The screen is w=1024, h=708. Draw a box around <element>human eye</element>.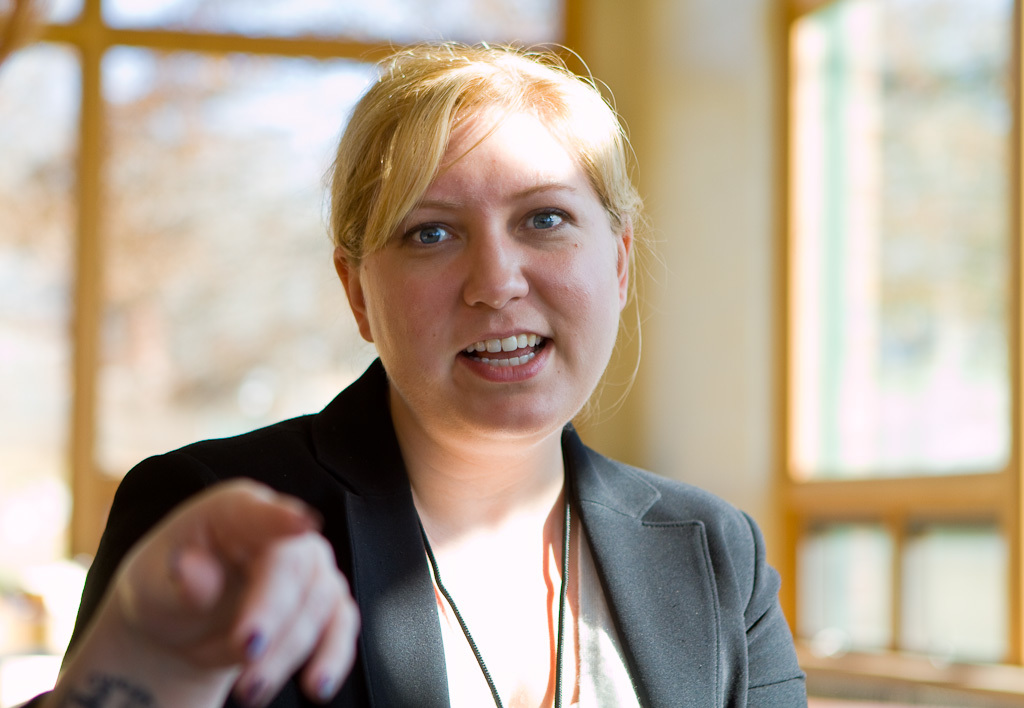
l=395, t=217, r=457, b=254.
